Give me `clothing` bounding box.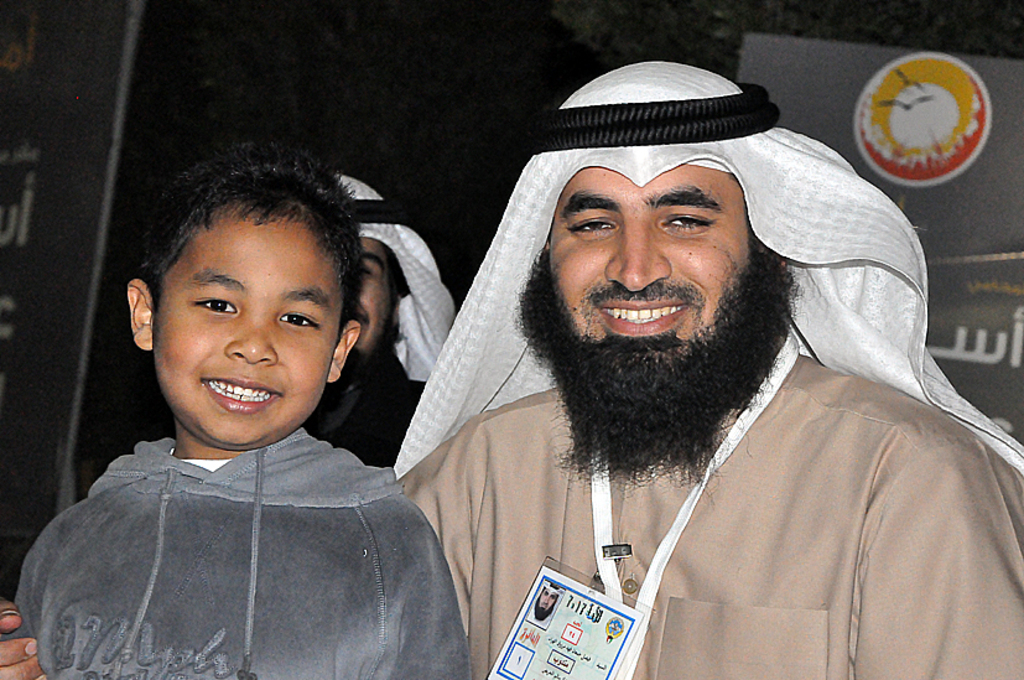
bbox=(396, 385, 1023, 679).
